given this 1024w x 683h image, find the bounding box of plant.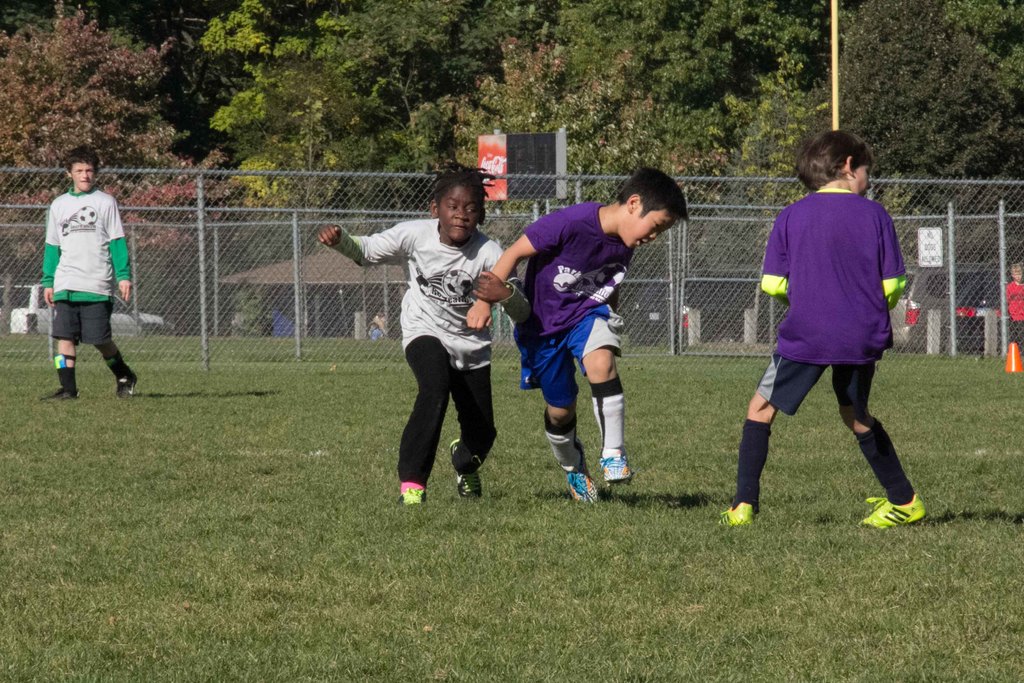
BBox(228, 272, 279, 338).
